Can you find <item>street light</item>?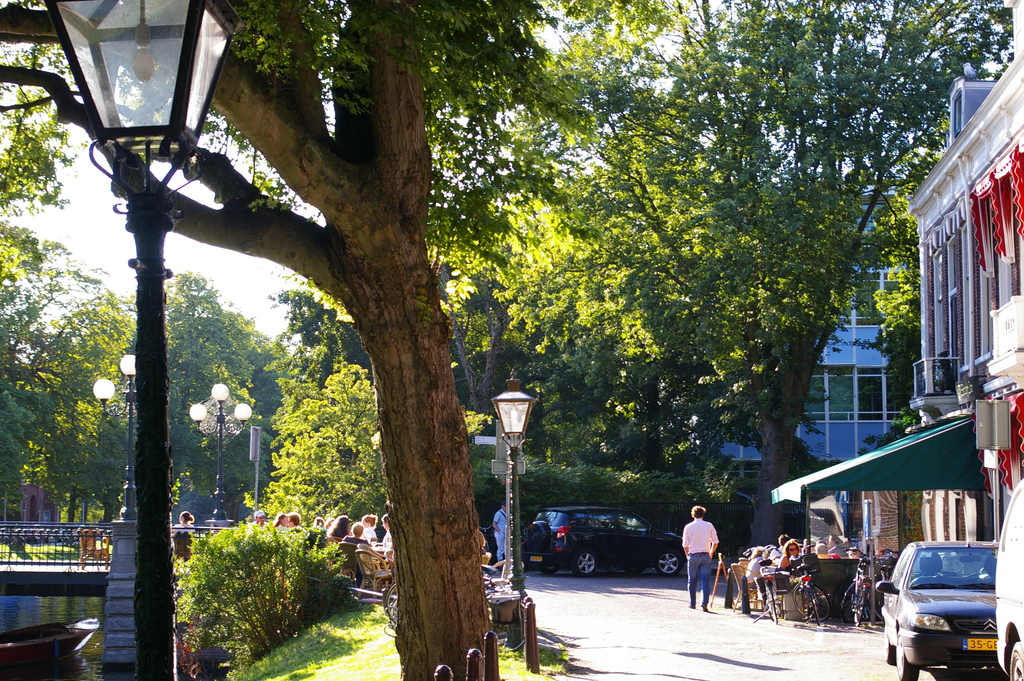
Yes, bounding box: [x1=196, y1=382, x2=252, y2=512].
